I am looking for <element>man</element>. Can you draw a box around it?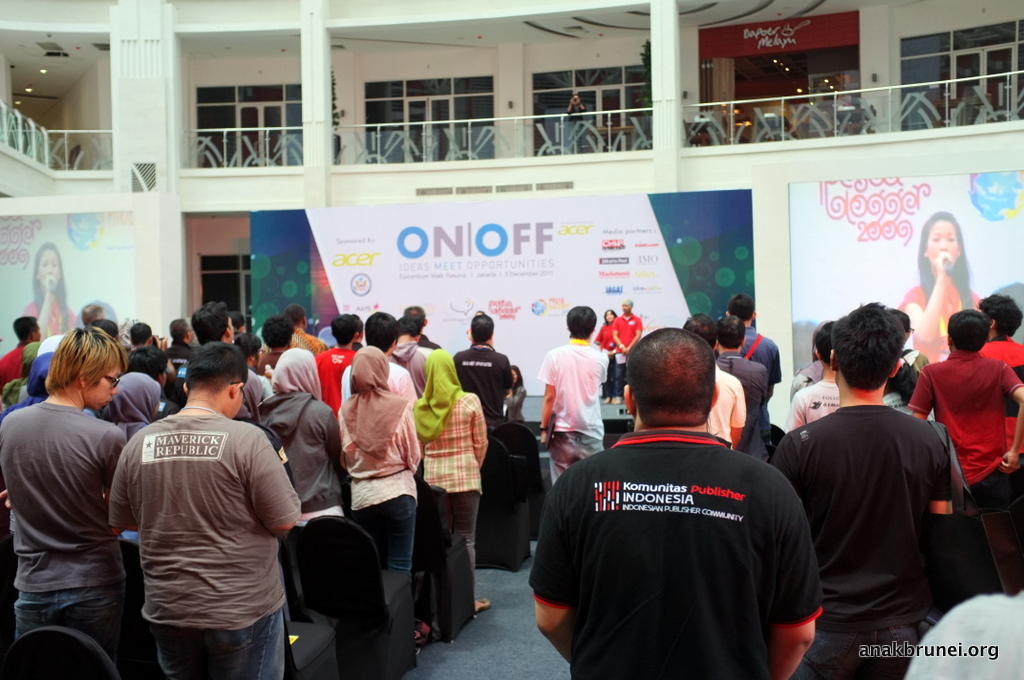
Sure, the bounding box is 683 308 746 452.
